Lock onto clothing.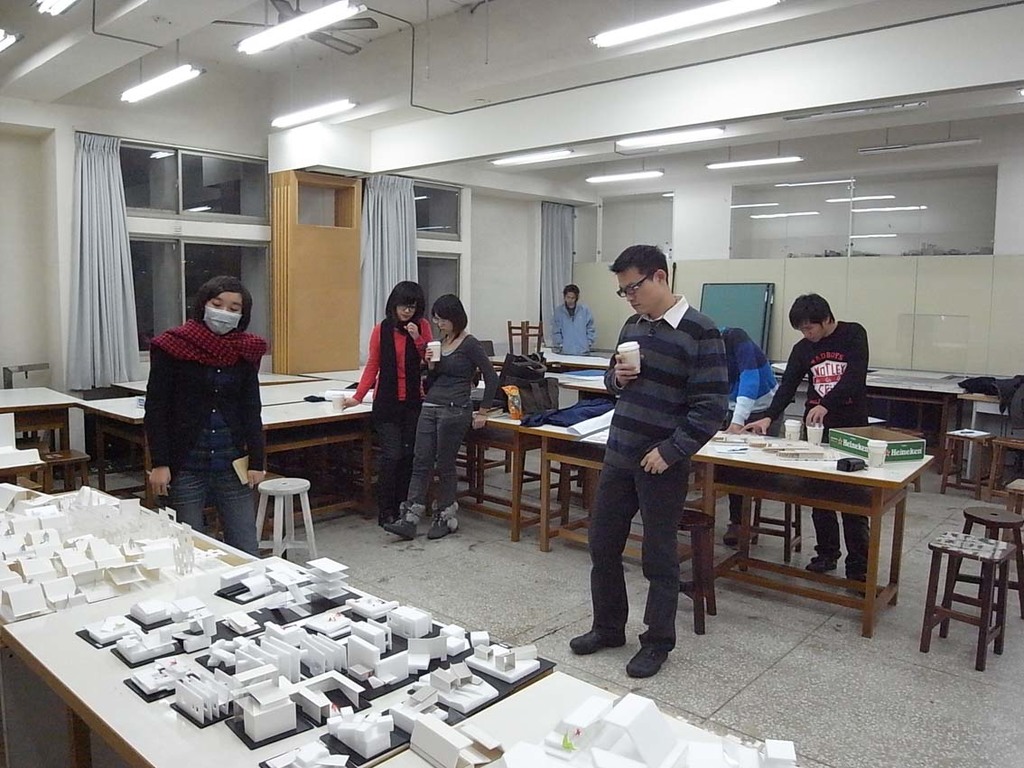
Locked: 595 293 726 662.
